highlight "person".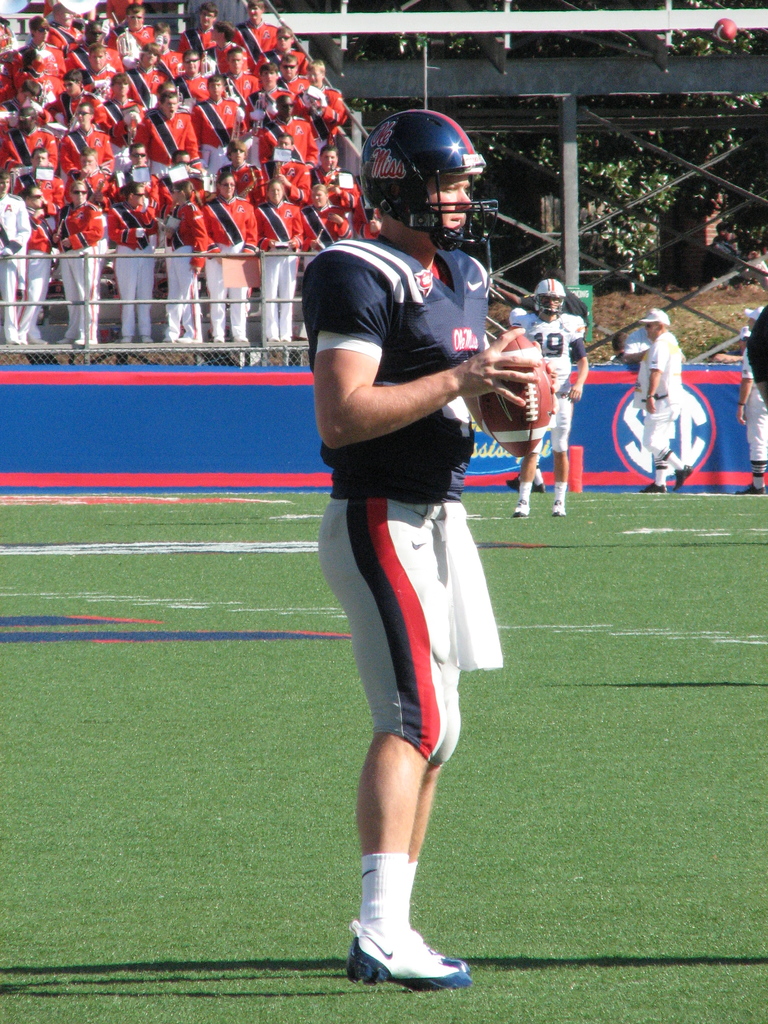
Highlighted region: {"left": 305, "top": 100, "right": 544, "bottom": 1003}.
